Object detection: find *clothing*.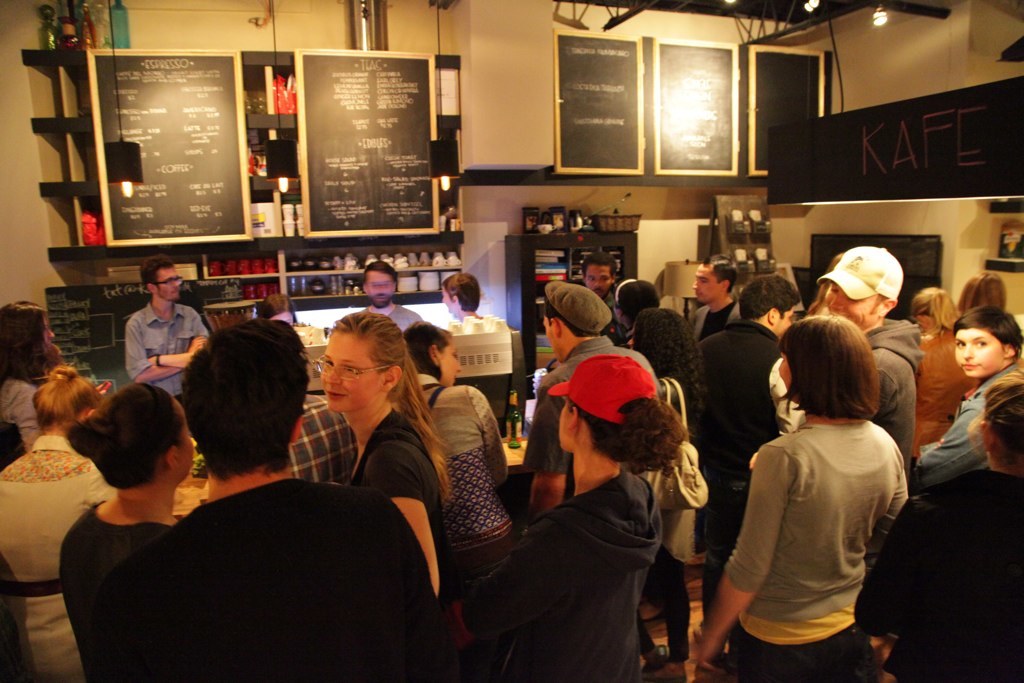
{"x1": 686, "y1": 317, "x2": 814, "y2": 562}.
